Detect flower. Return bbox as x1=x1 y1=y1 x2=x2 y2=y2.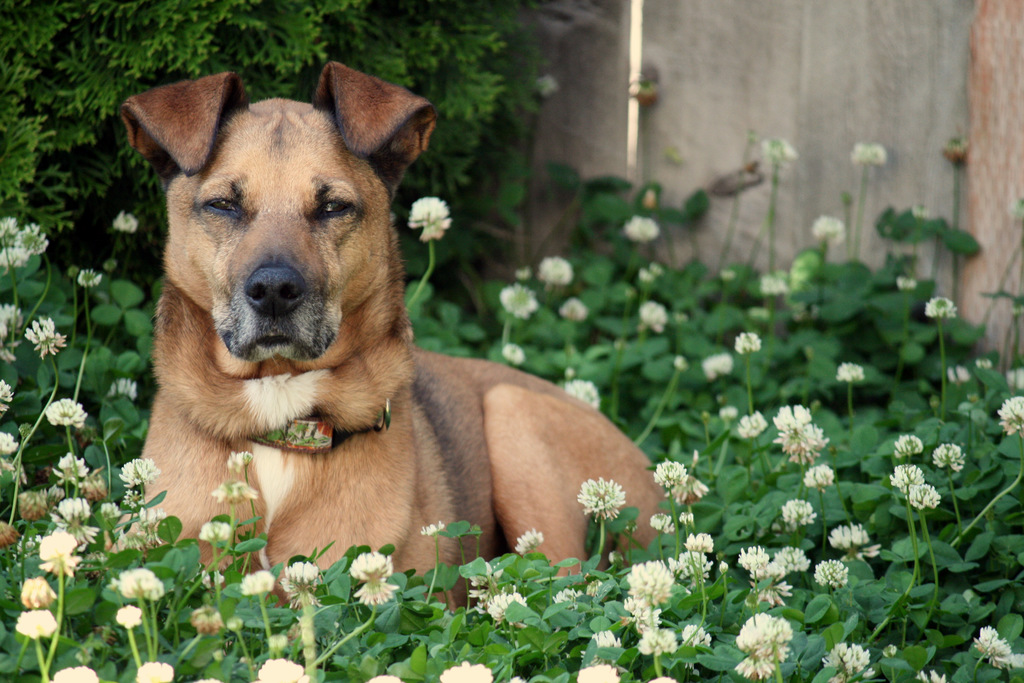
x1=833 y1=360 x2=867 y2=383.
